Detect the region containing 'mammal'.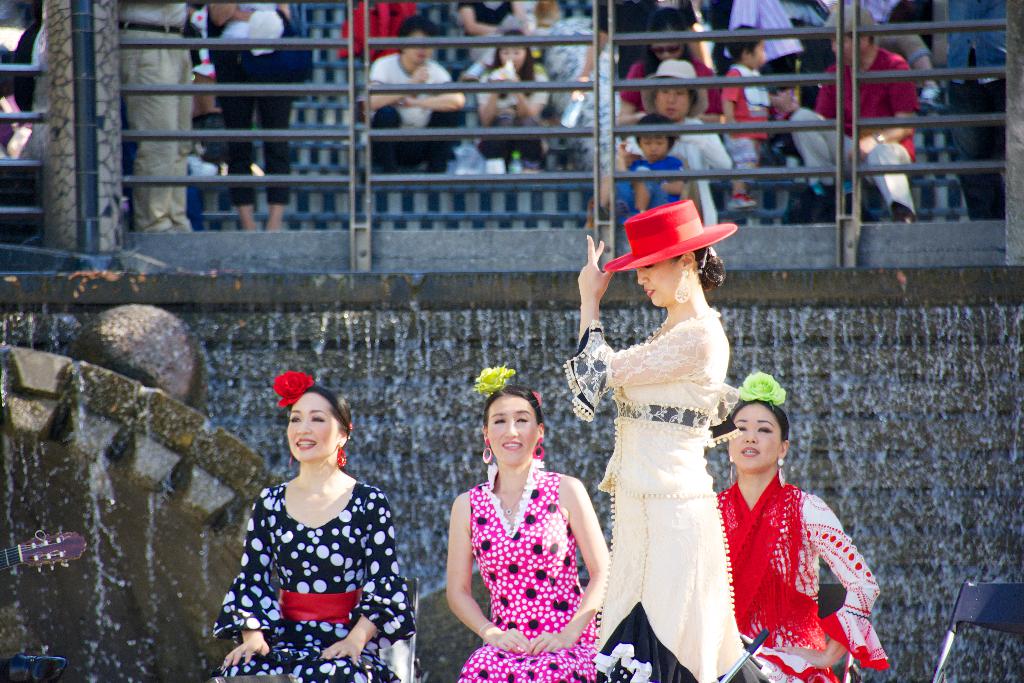
x1=717 y1=368 x2=890 y2=682.
